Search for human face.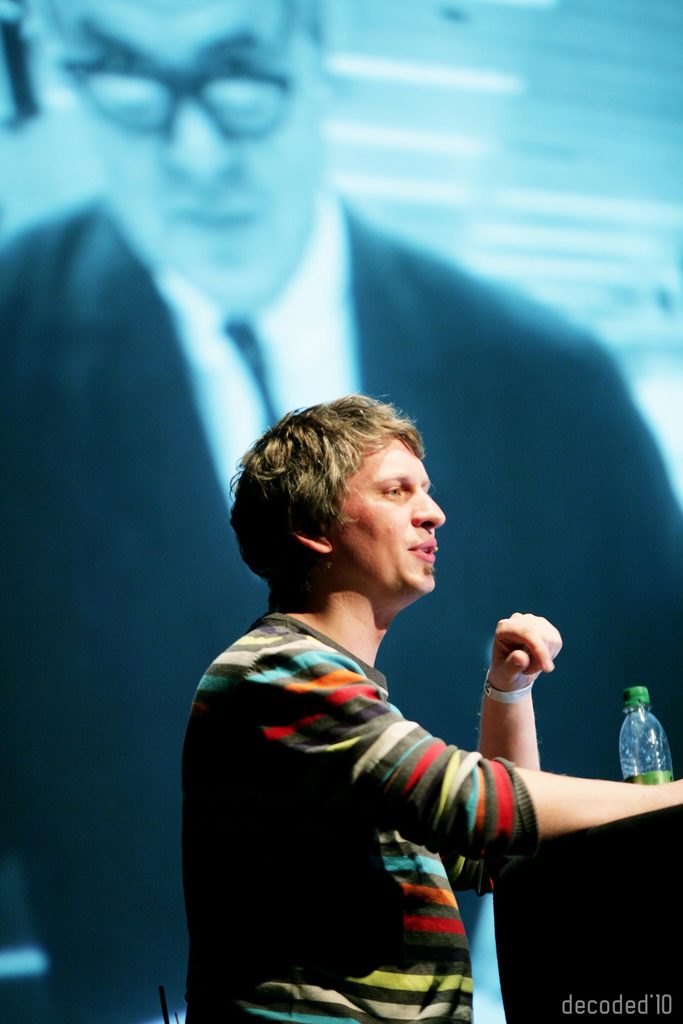
Found at region(51, 0, 323, 311).
